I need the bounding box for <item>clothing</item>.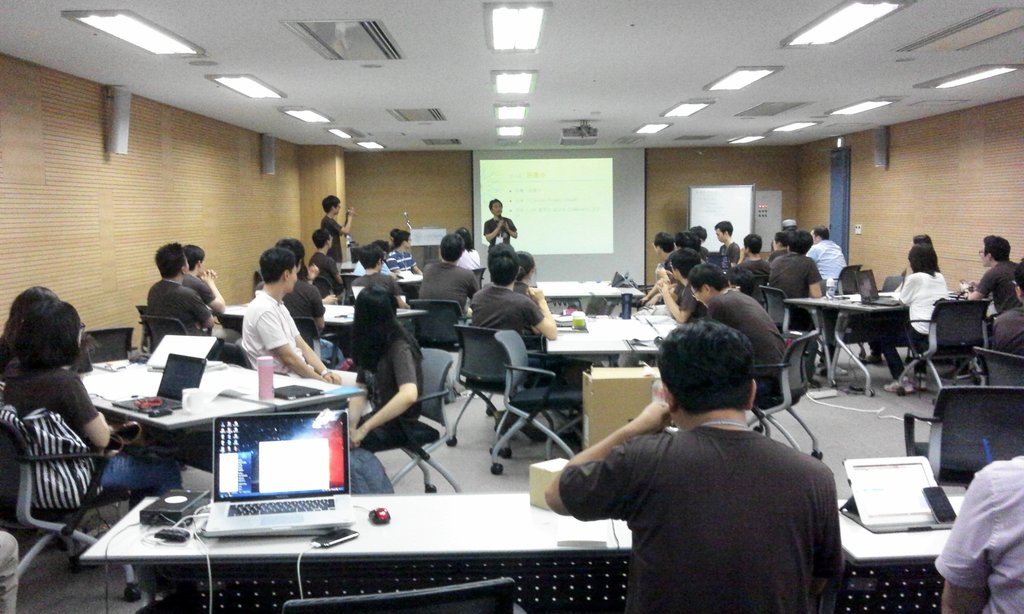
Here it is: (177, 273, 211, 307).
